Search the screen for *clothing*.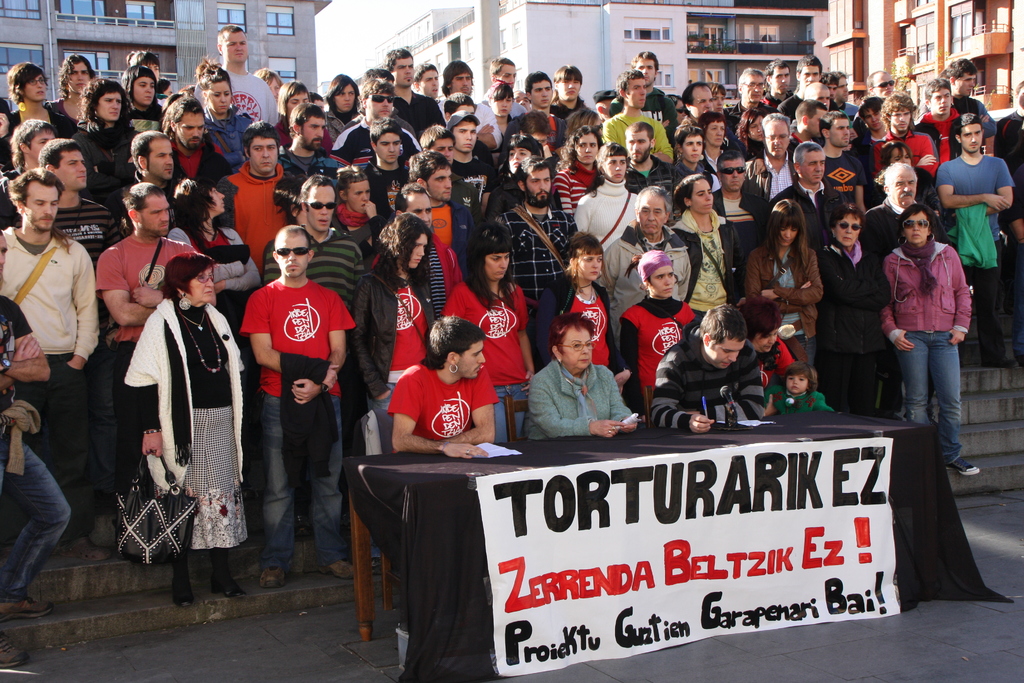
Found at left=763, top=338, right=804, bottom=394.
